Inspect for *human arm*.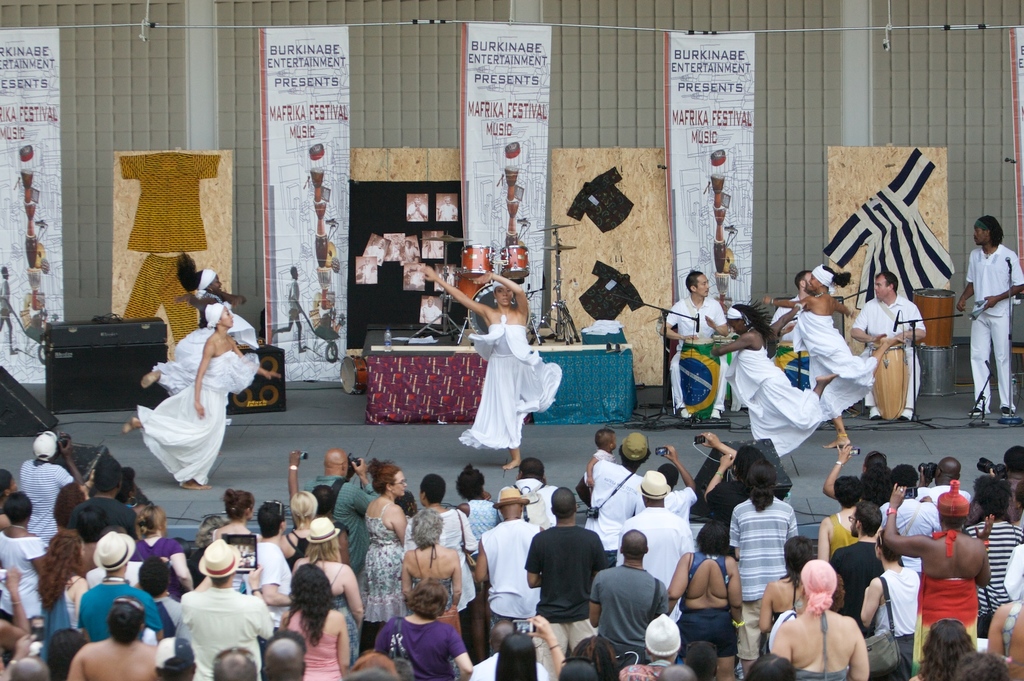
Inspection: 525, 613, 572, 671.
